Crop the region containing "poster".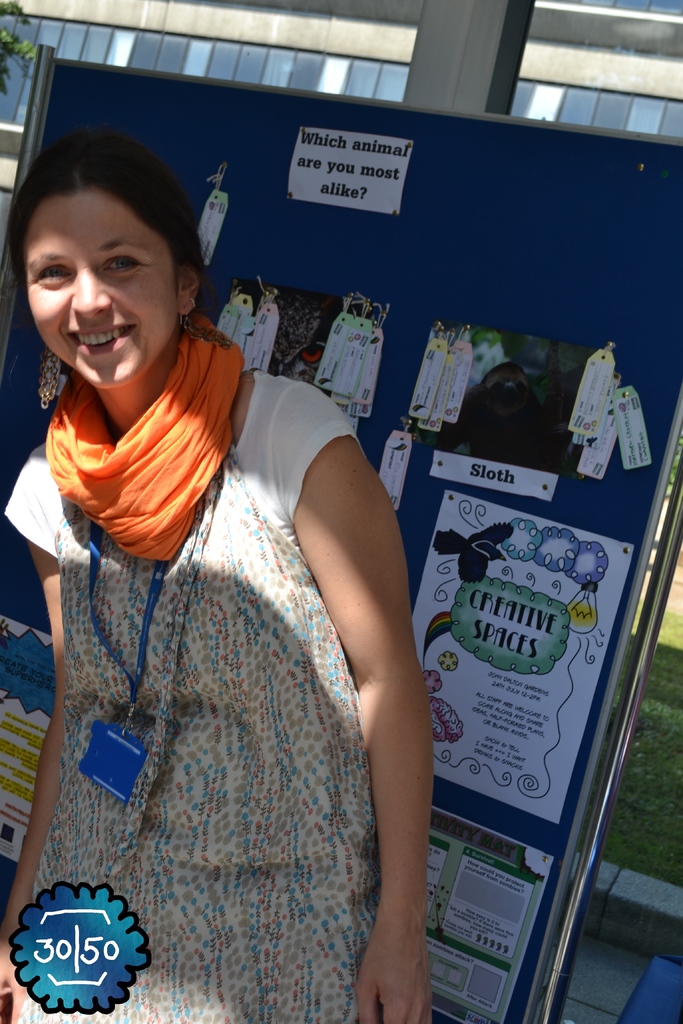
Crop region: region(0, 614, 51, 857).
